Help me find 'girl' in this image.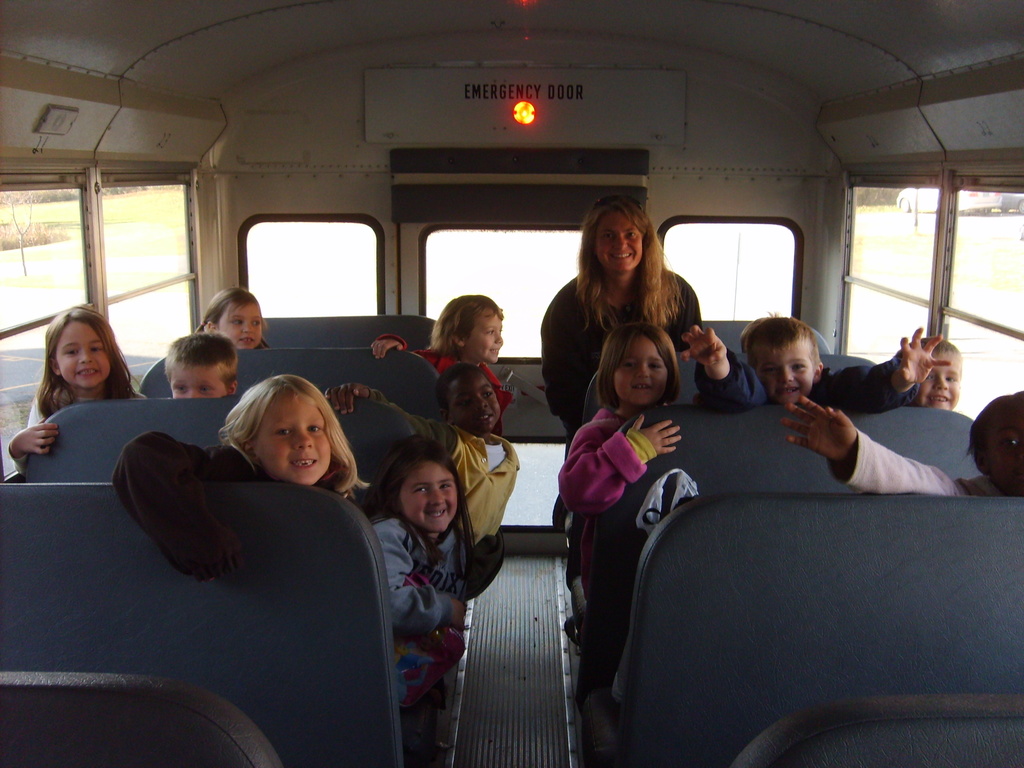
Found it: Rect(901, 341, 960, 423).
